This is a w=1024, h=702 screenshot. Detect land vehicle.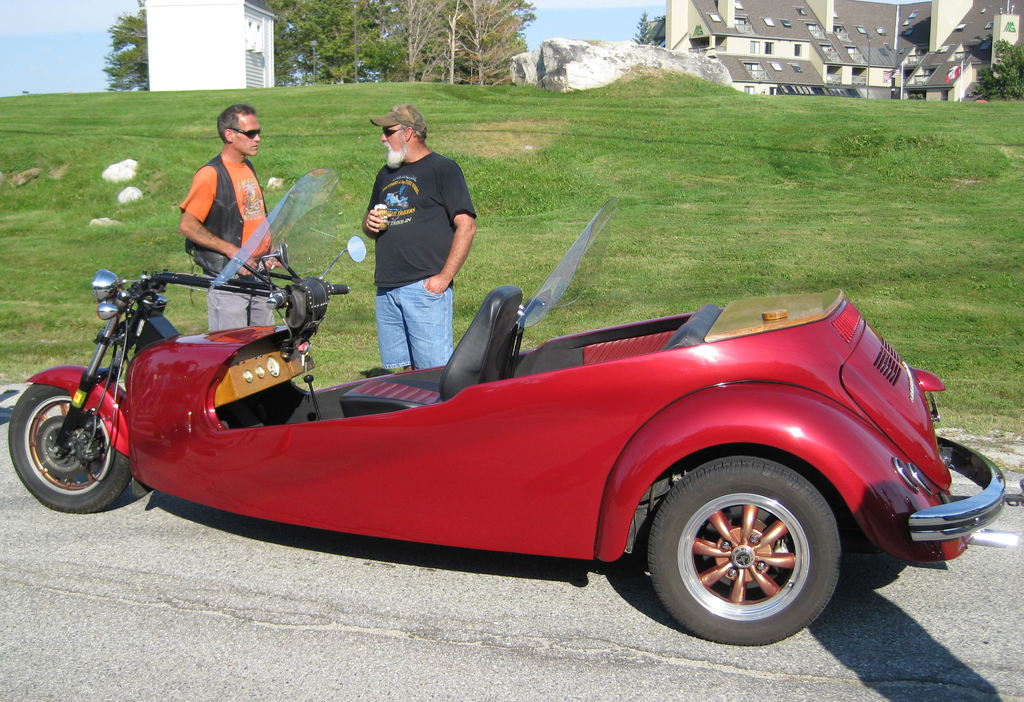
rect(33, 186, 1023, 661).
